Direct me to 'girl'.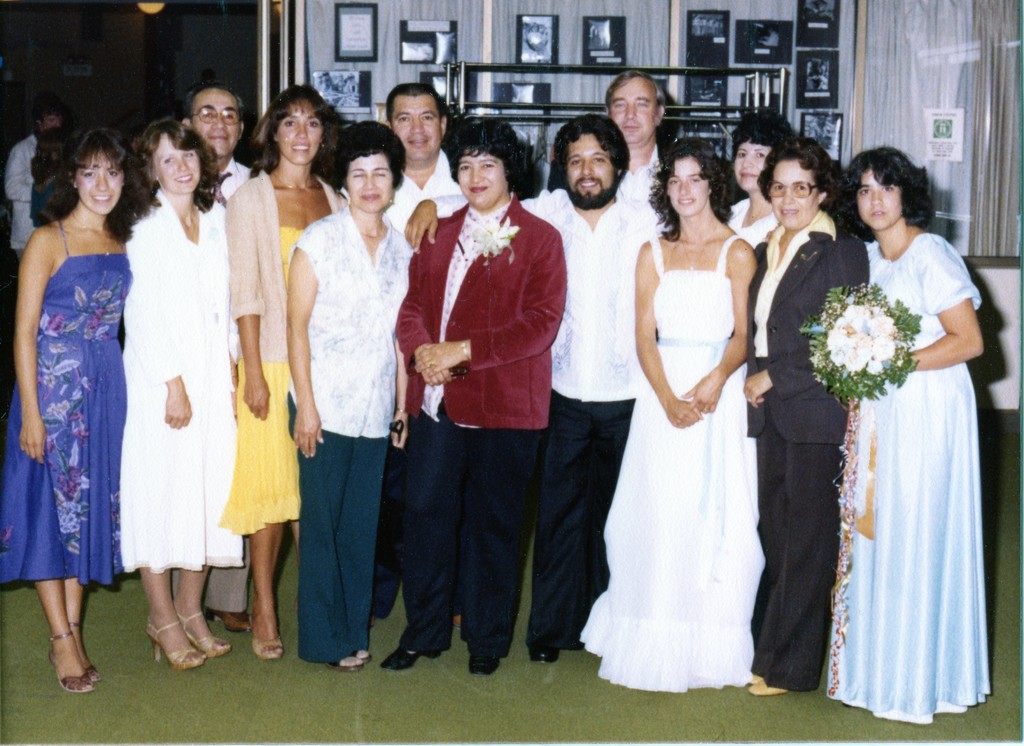
Direction: 585 137 756 692.
